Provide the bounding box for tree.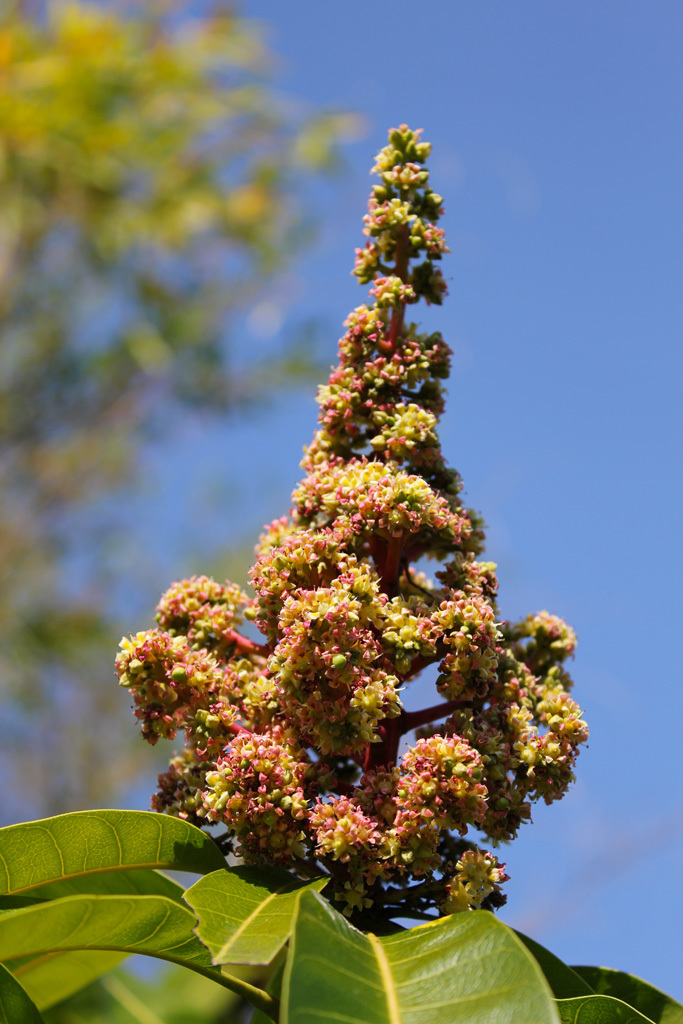
BBox(0, 0, 370, 846).
